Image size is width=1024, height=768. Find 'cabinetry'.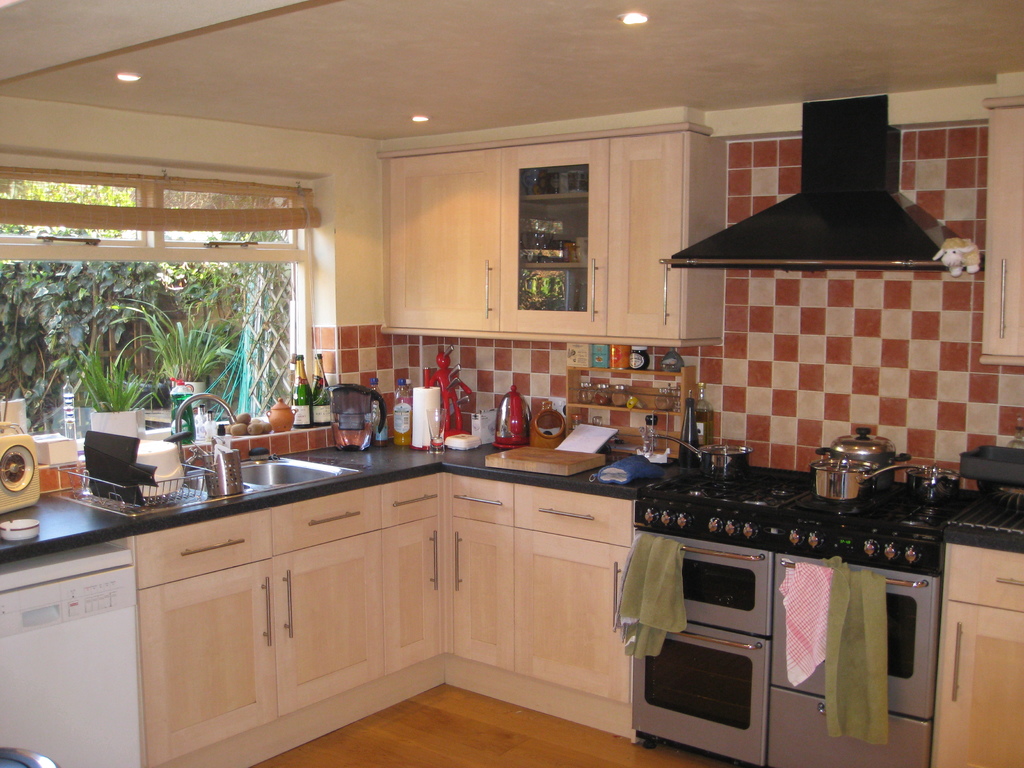
138:528:388:767.
